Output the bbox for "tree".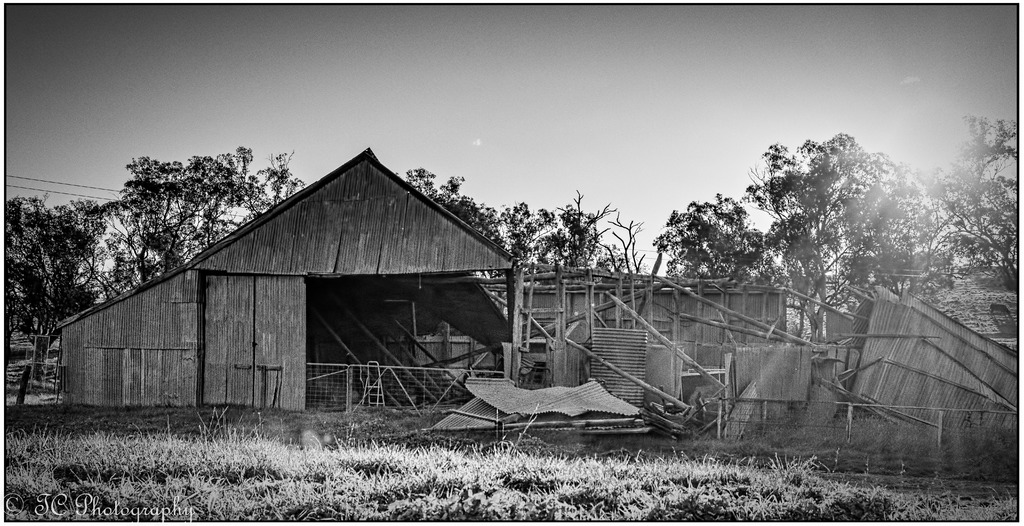
box(634, 186, 792, 288).
